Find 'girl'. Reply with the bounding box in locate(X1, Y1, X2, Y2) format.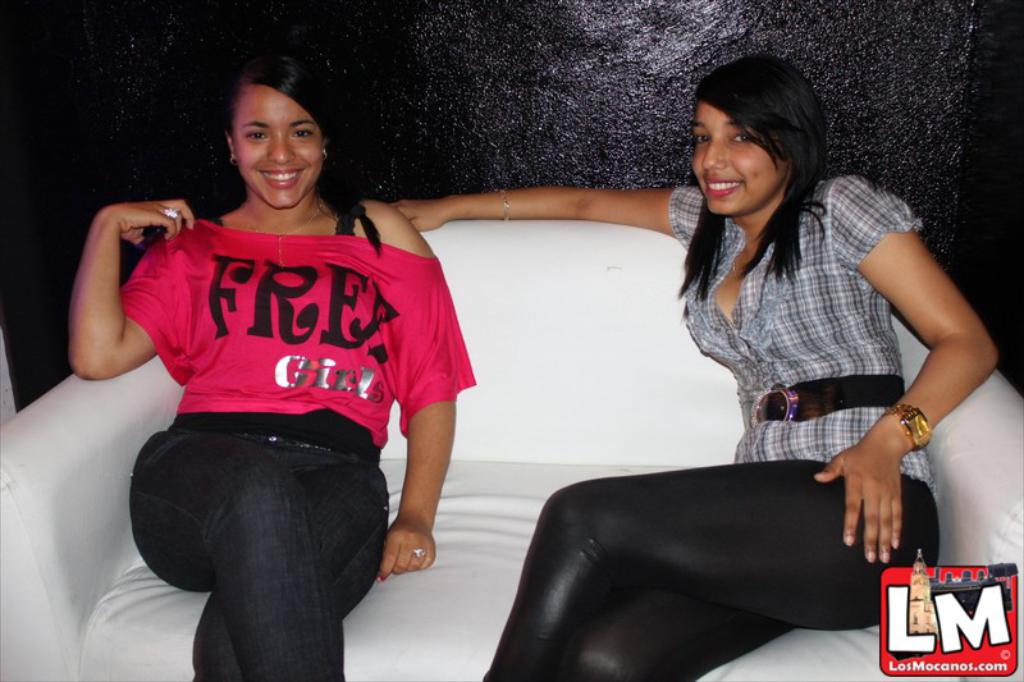
locate(387, 49, 1004, 681).
